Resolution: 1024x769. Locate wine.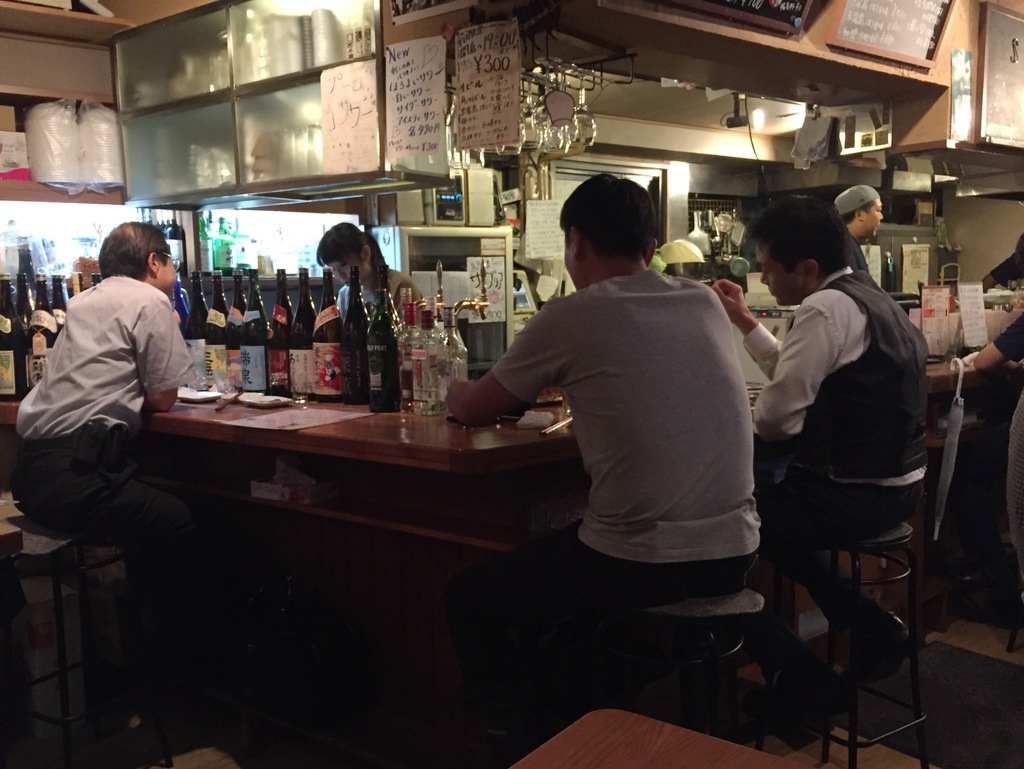
{"x1": 189, "y1": 272, "x2": 209, "y2": 389}.
